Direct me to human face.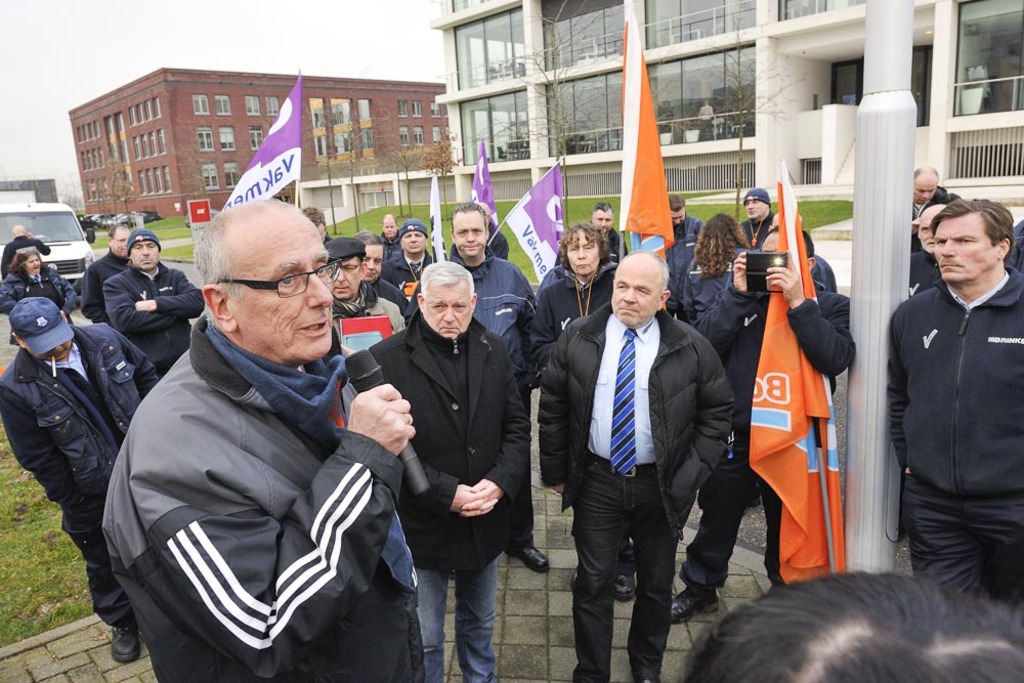
Direction: bbox(915, 182, 935, 205).
